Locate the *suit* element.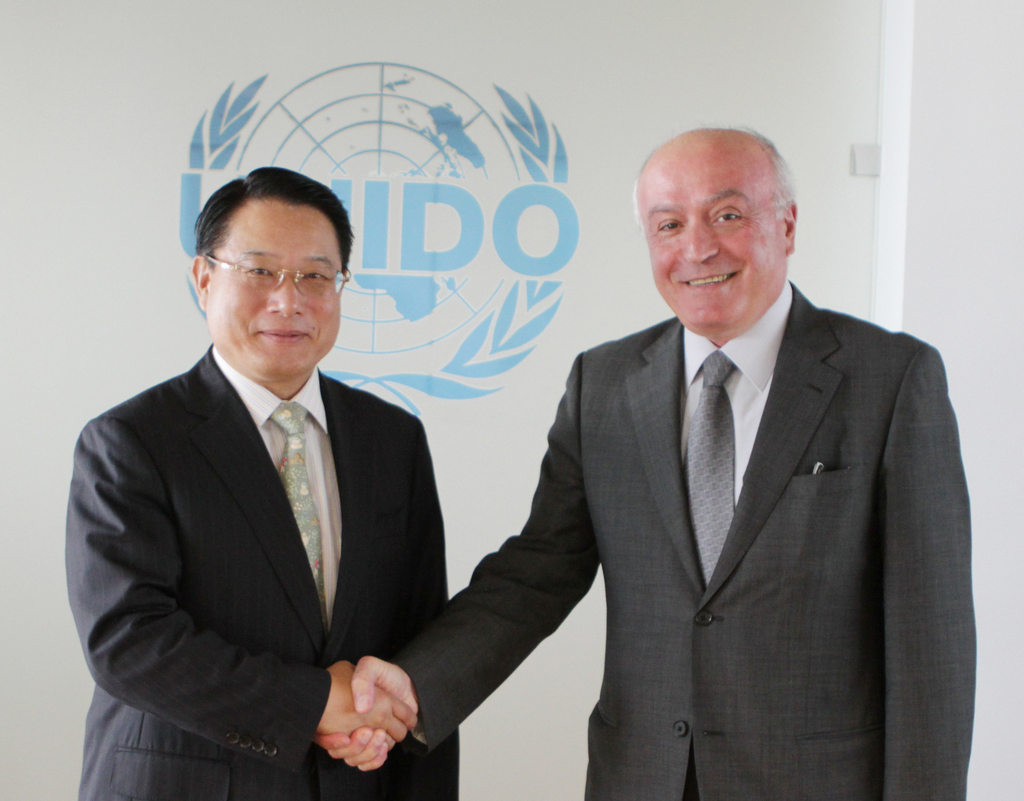
Element bbox: <bbox>58, 336, 461, 800</bbox>.
